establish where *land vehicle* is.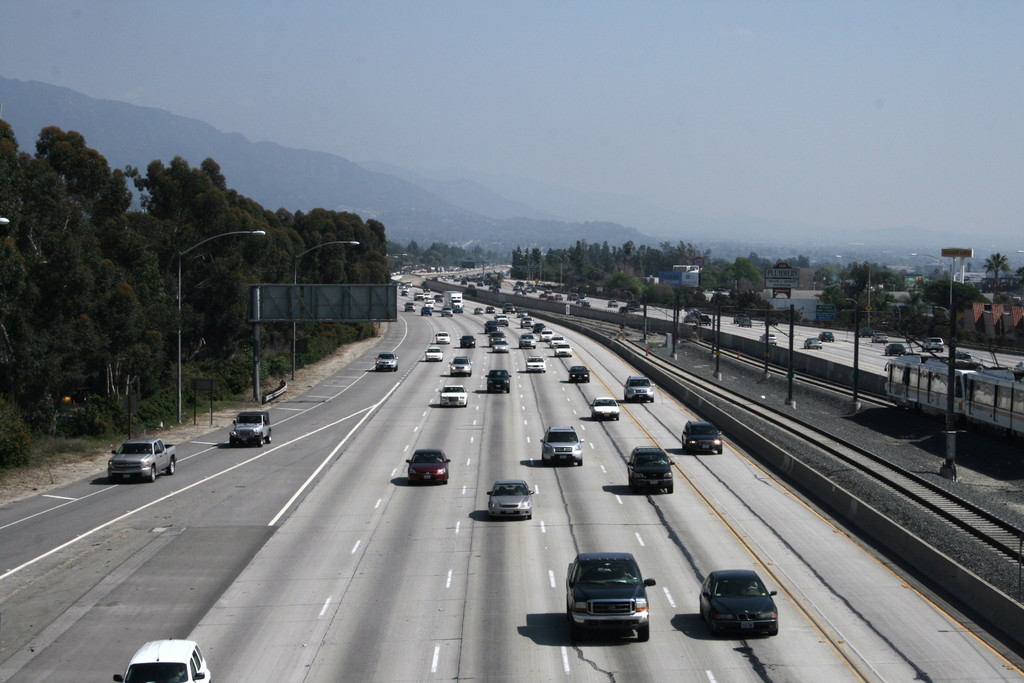
Established at crop(482, 305, 496, 315).
